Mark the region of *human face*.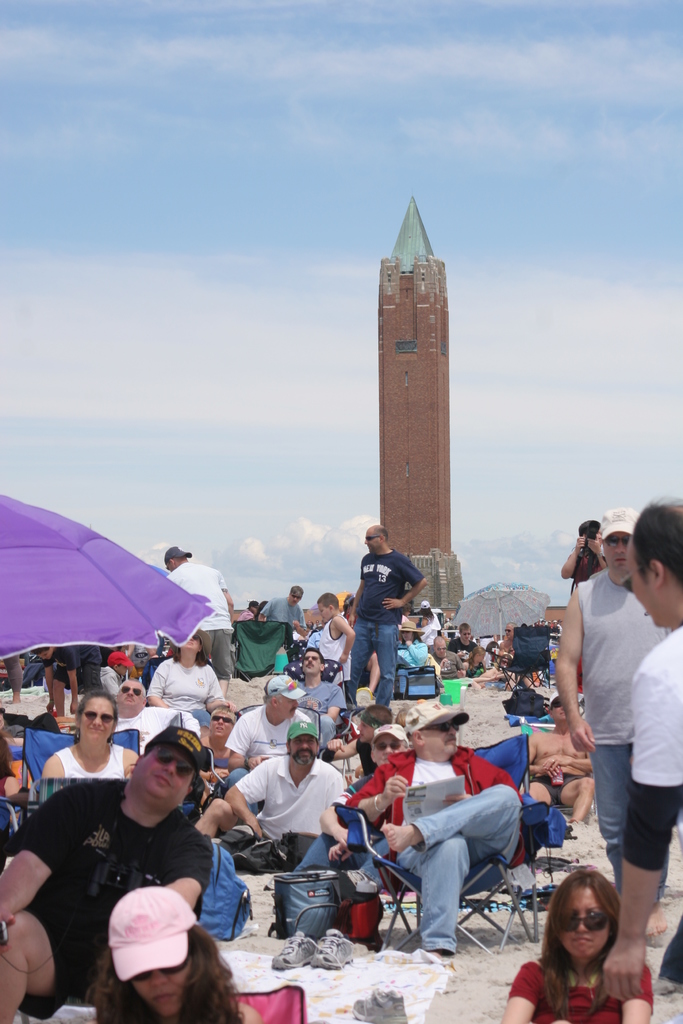
Region: select_region(562, 884, 609, 963).
